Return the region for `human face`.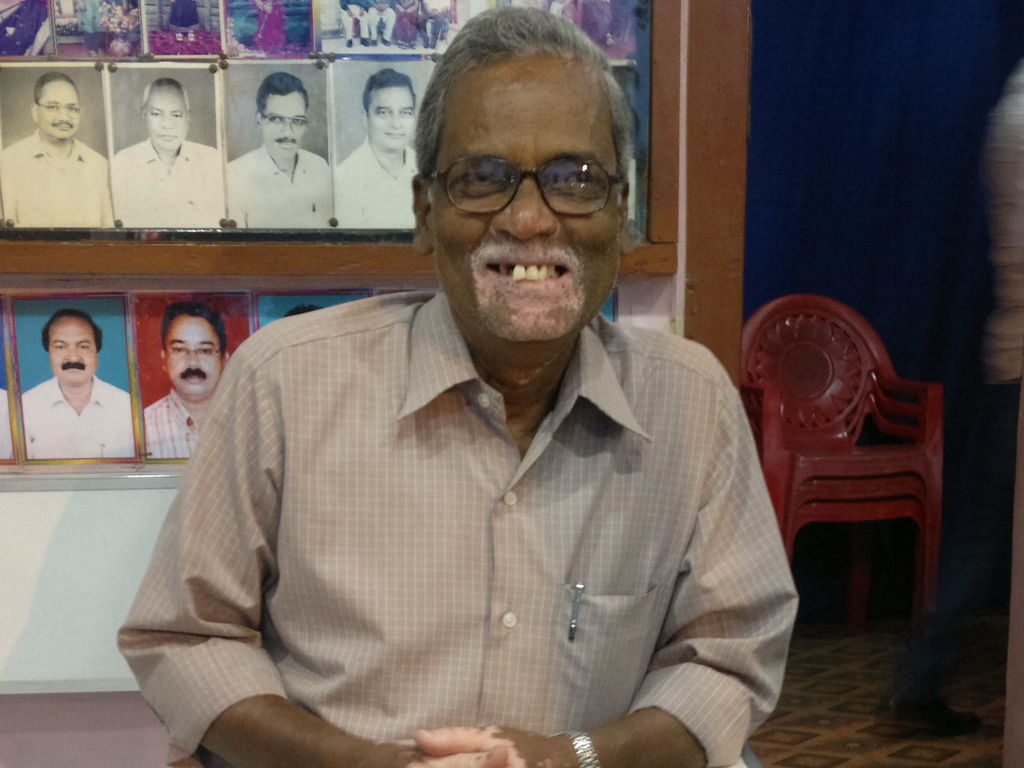
x1=40 y1=86 x2=81 y2=141.
